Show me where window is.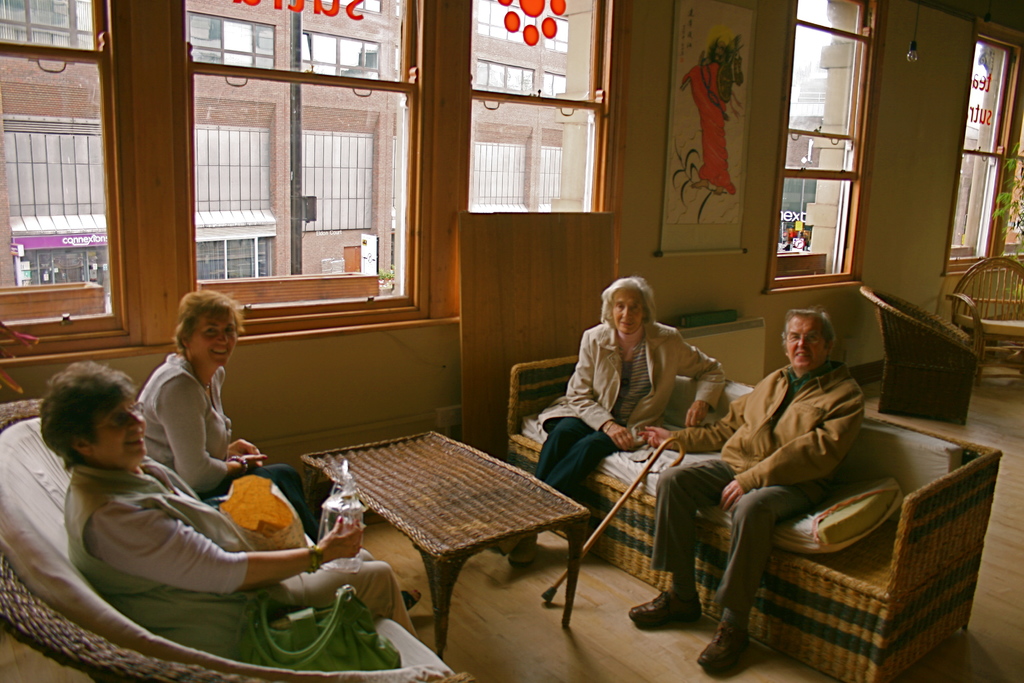
window is at (207,45,408,298).
